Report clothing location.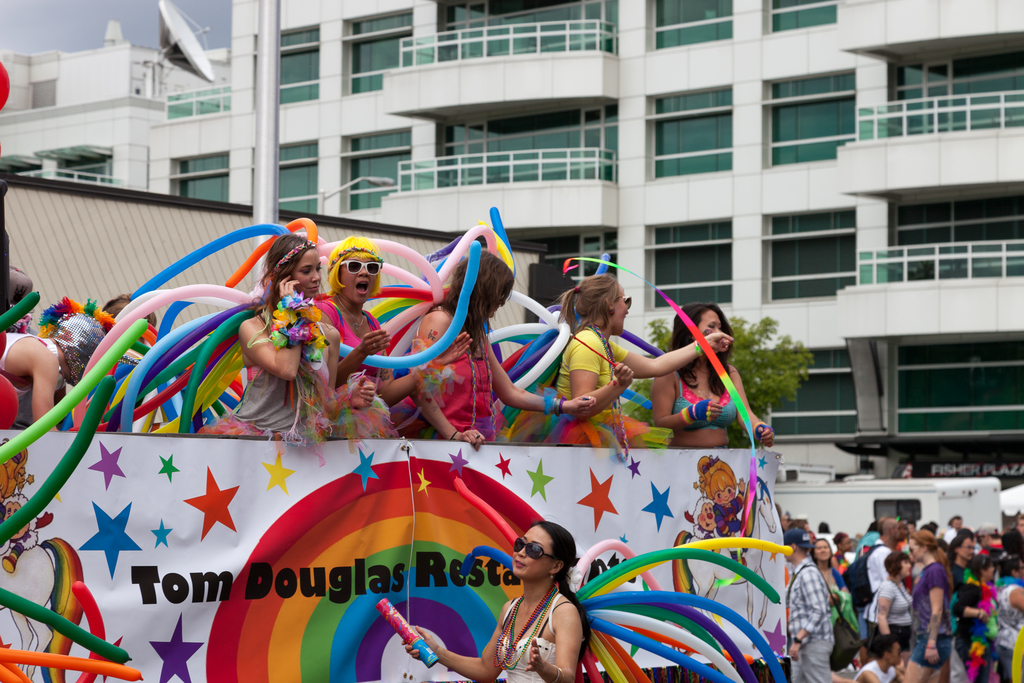
Report: Rect(869, 575, 911, 653).
